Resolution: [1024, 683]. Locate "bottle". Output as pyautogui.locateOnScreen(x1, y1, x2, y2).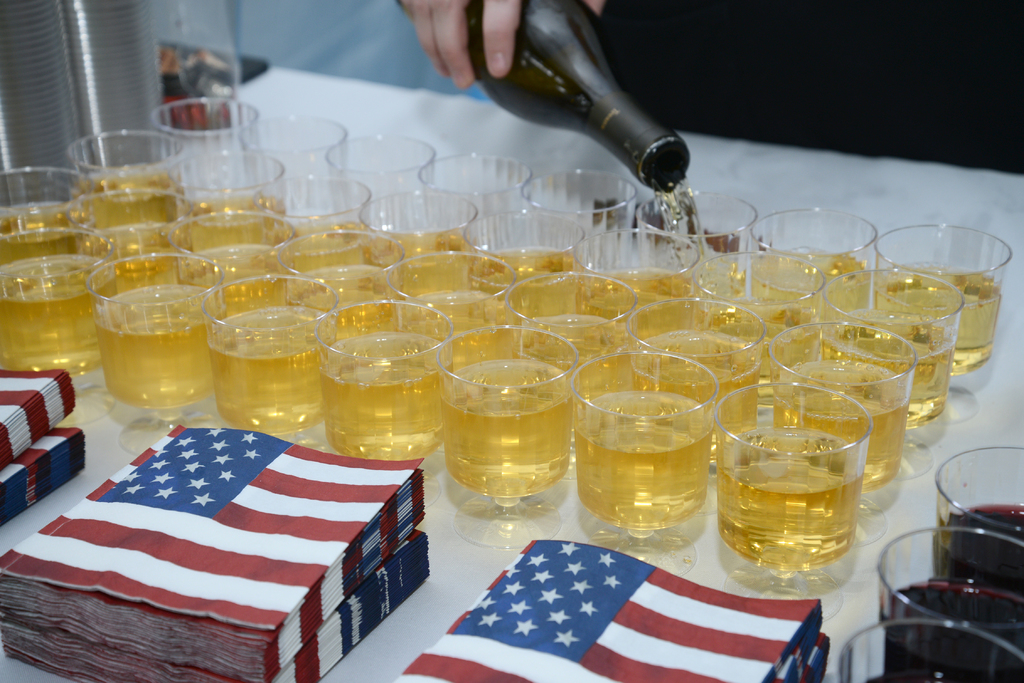
pyautogui.locateOnScreen(435, 8, 719, 210).
